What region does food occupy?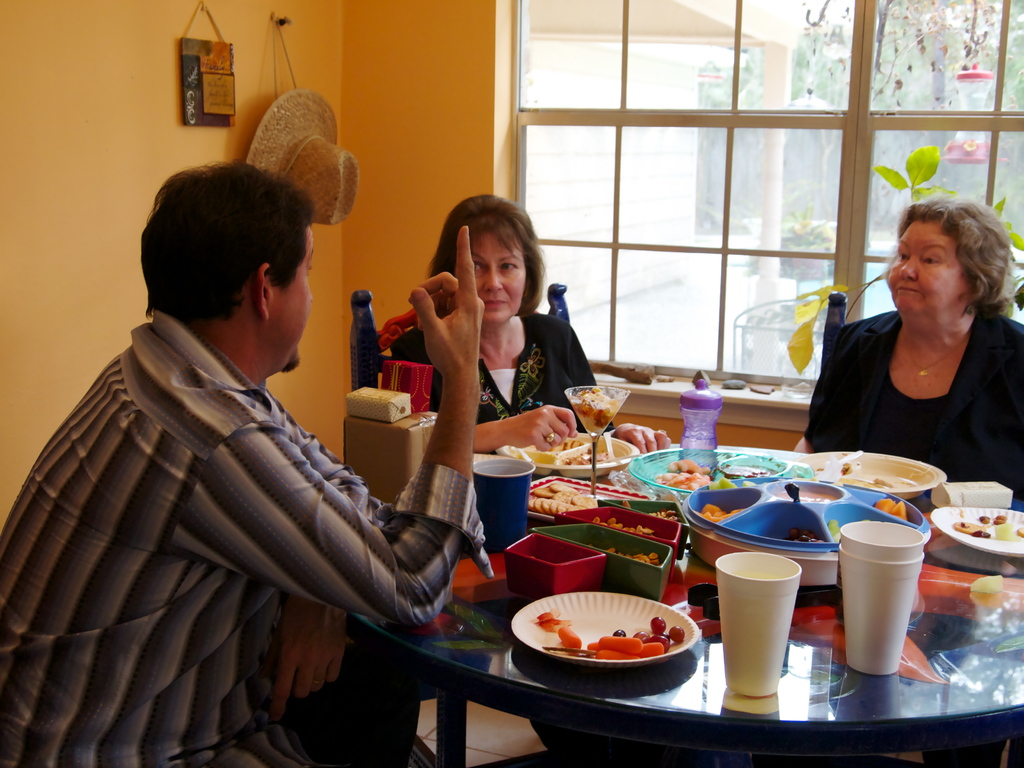
(653,459,716,491).
